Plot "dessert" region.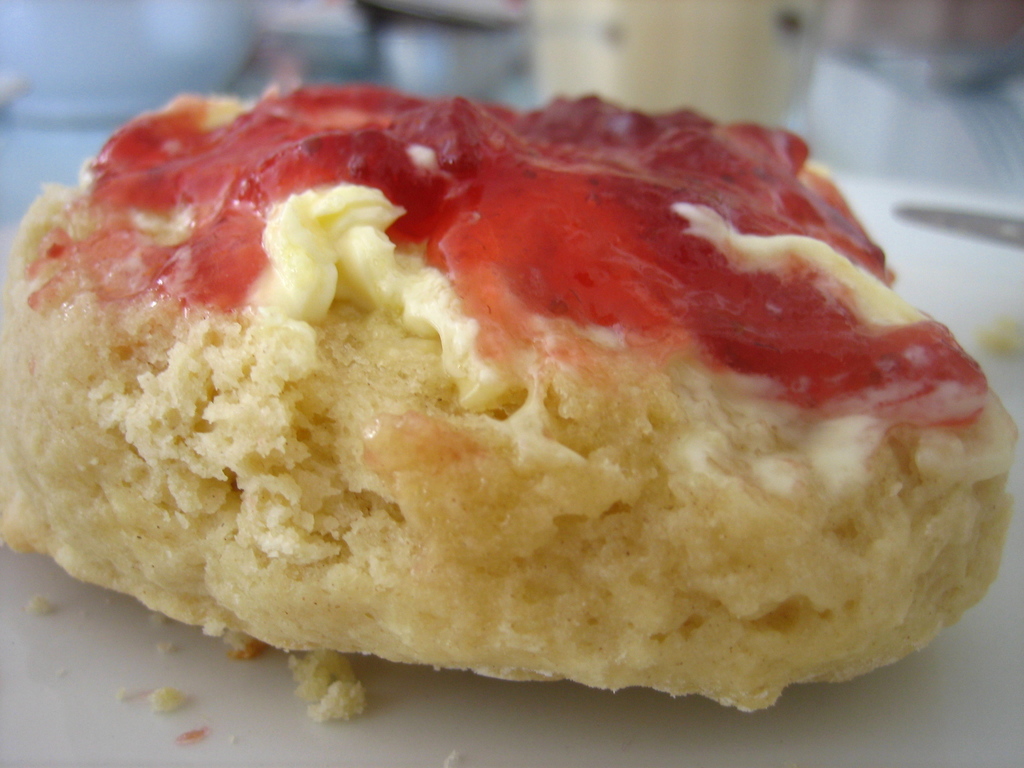
Plotted at {"left": 0, "top": 84, "right": 1016, "bottom": 712}.
